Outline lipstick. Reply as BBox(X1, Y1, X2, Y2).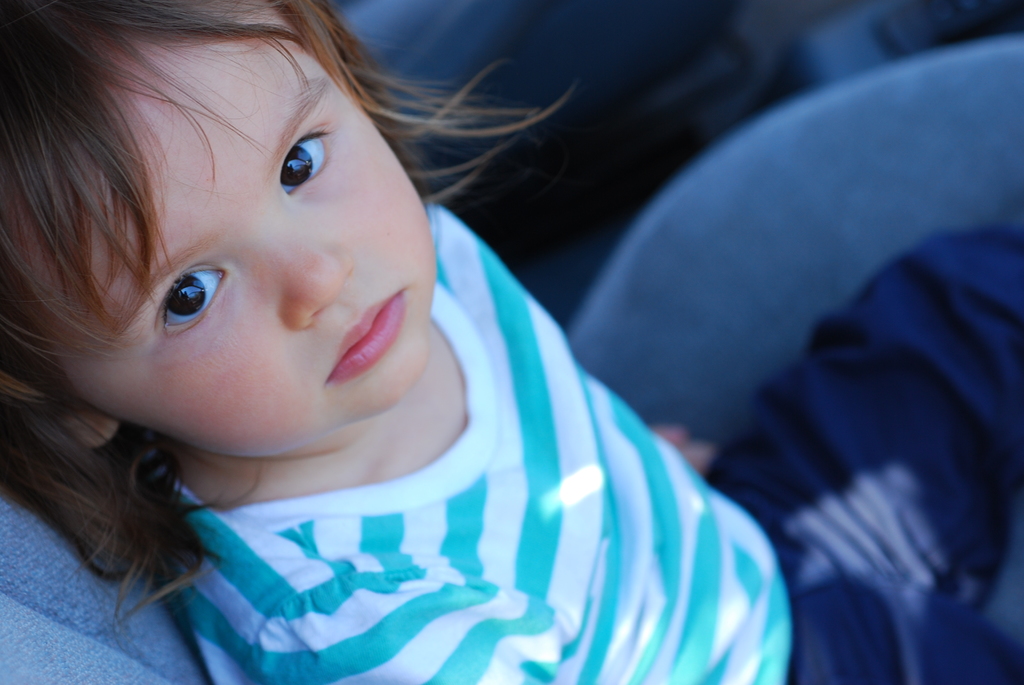
BBox(330, 292, 403, 384).
